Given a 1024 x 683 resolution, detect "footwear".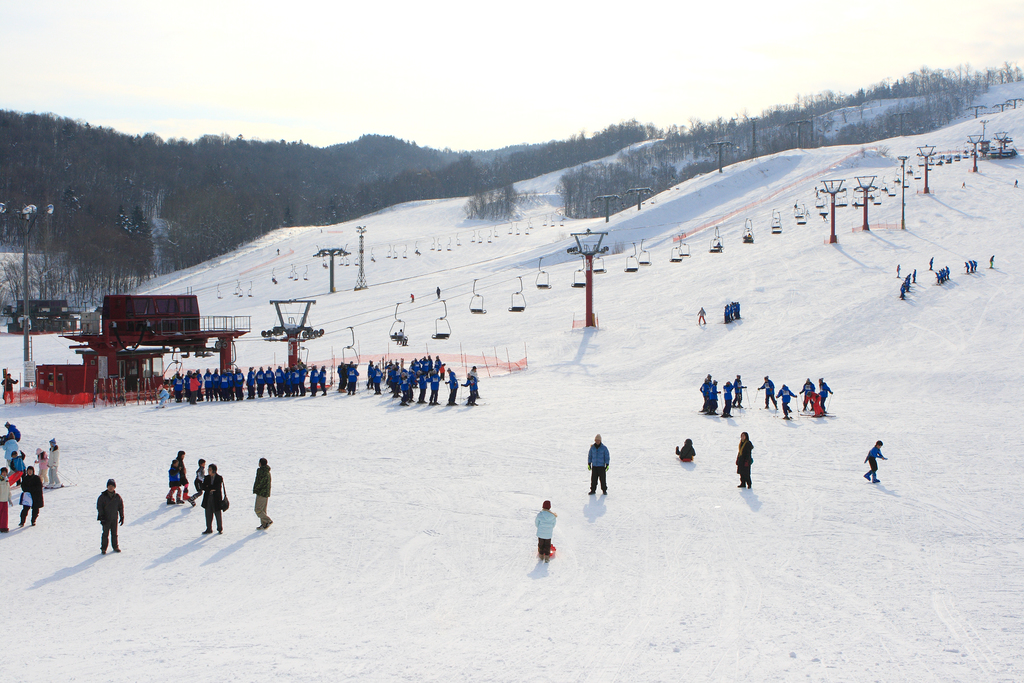
BBox(739, 405, 741, 408).
